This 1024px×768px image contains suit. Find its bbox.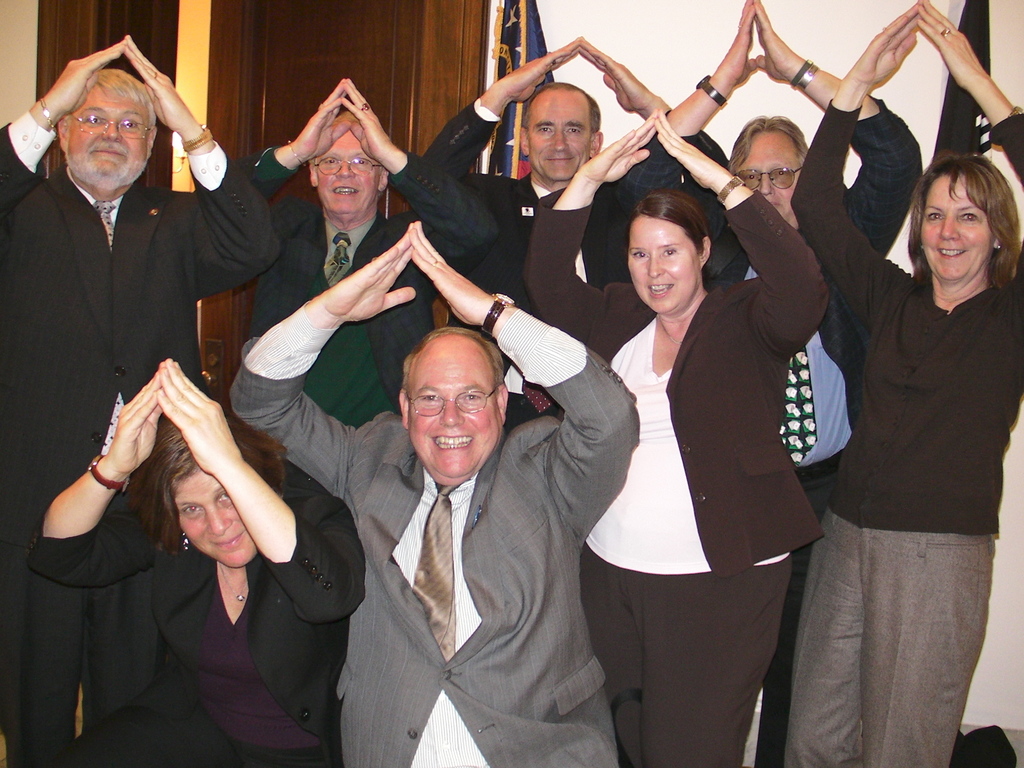
bbox=[0, 113, 280, 767].
